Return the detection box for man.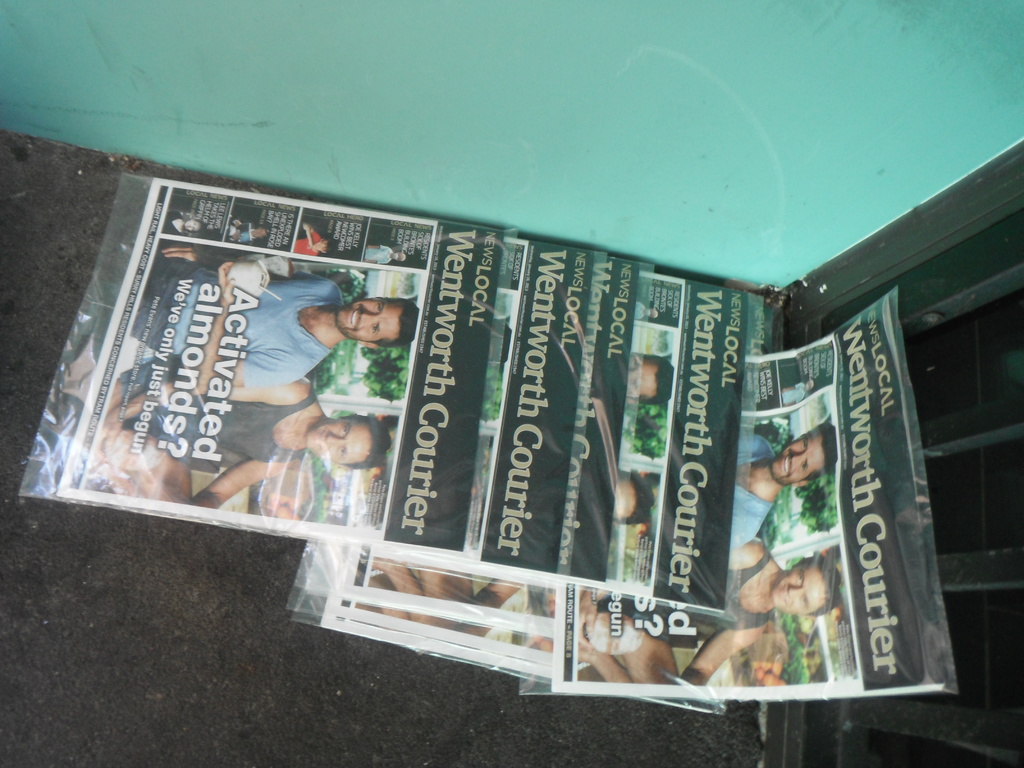
select_region(730, 426, 836, 548).
